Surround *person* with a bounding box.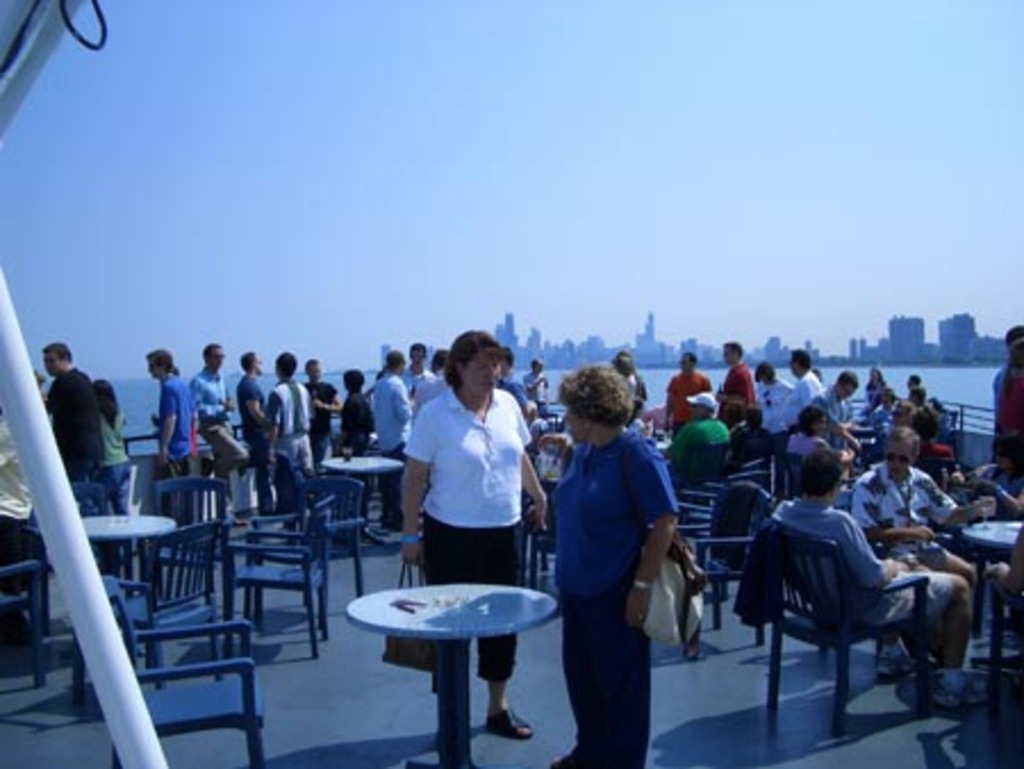
[662, 348, 712, 432].
